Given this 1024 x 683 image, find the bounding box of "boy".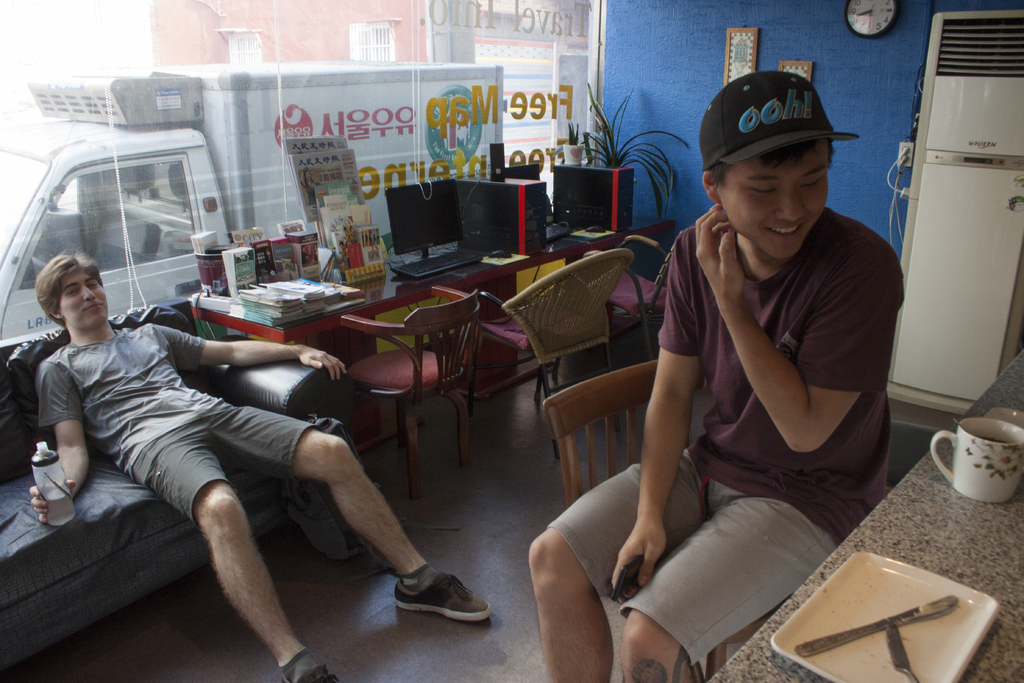
box=[33, 251, 492, 682].
